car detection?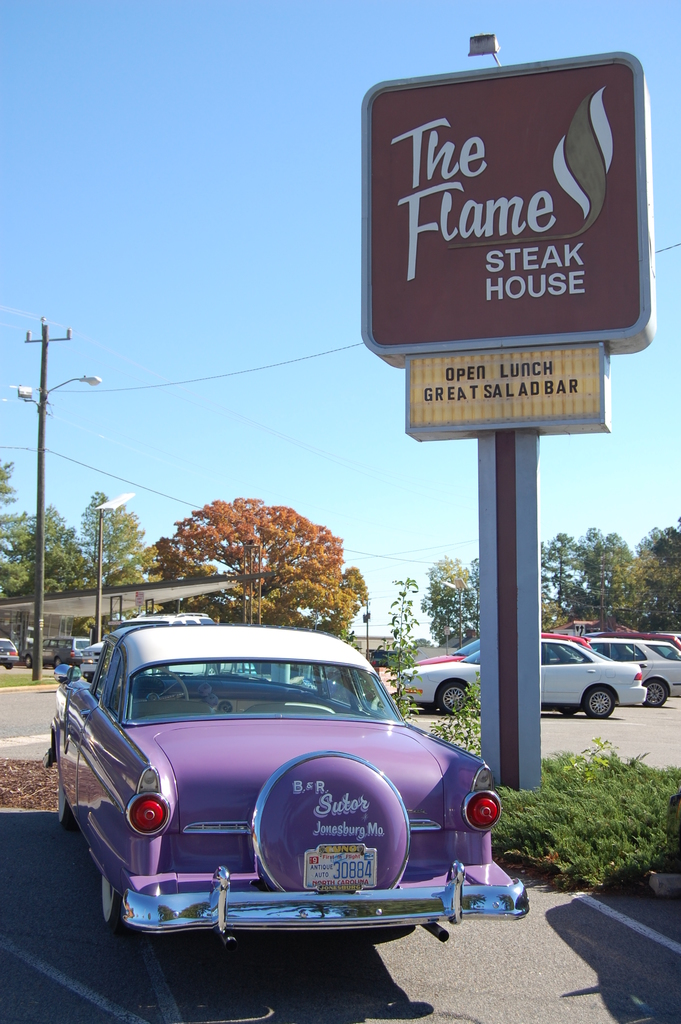
418/636/596/662
